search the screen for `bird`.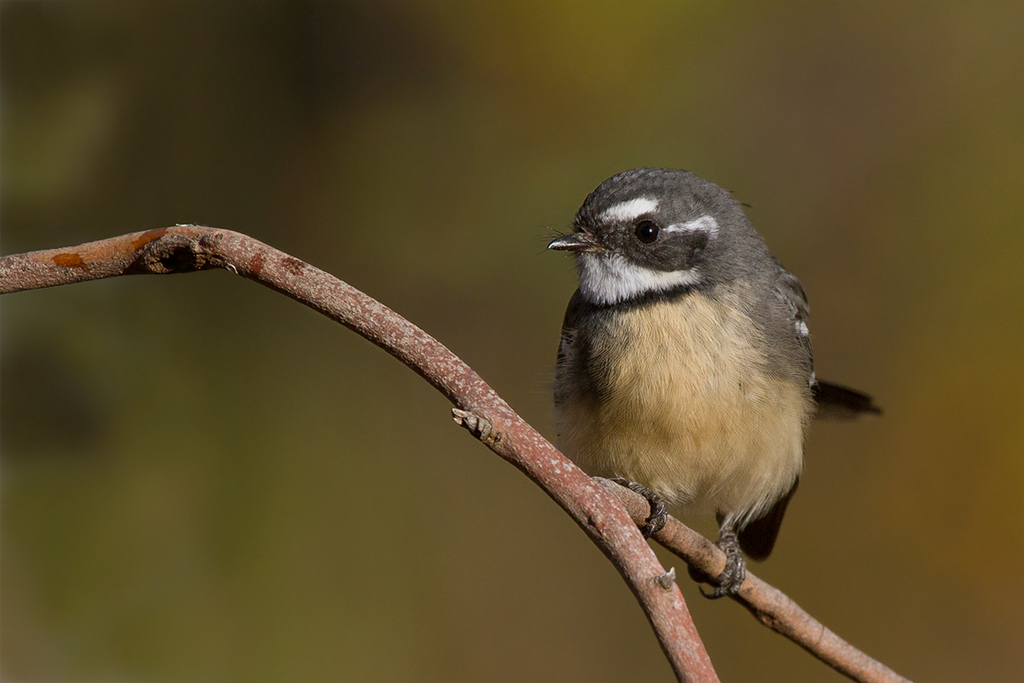
Found at {"left": 541, "top": 198, "right": 871, "bottom": 587}.
